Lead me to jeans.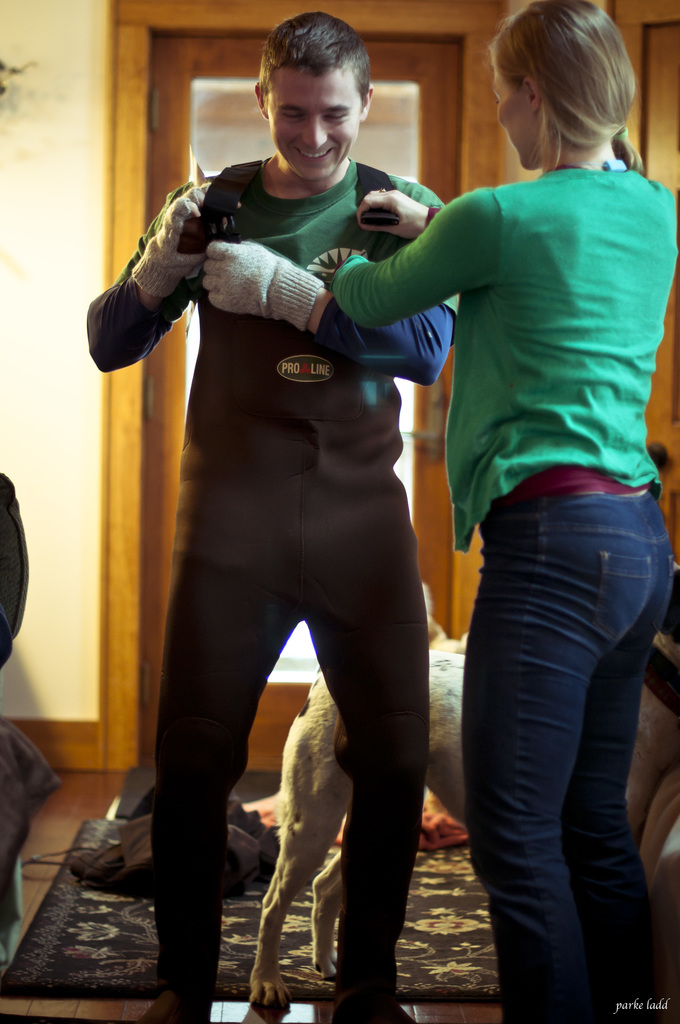
Lead to <box>457,479,671,1021</box>.
